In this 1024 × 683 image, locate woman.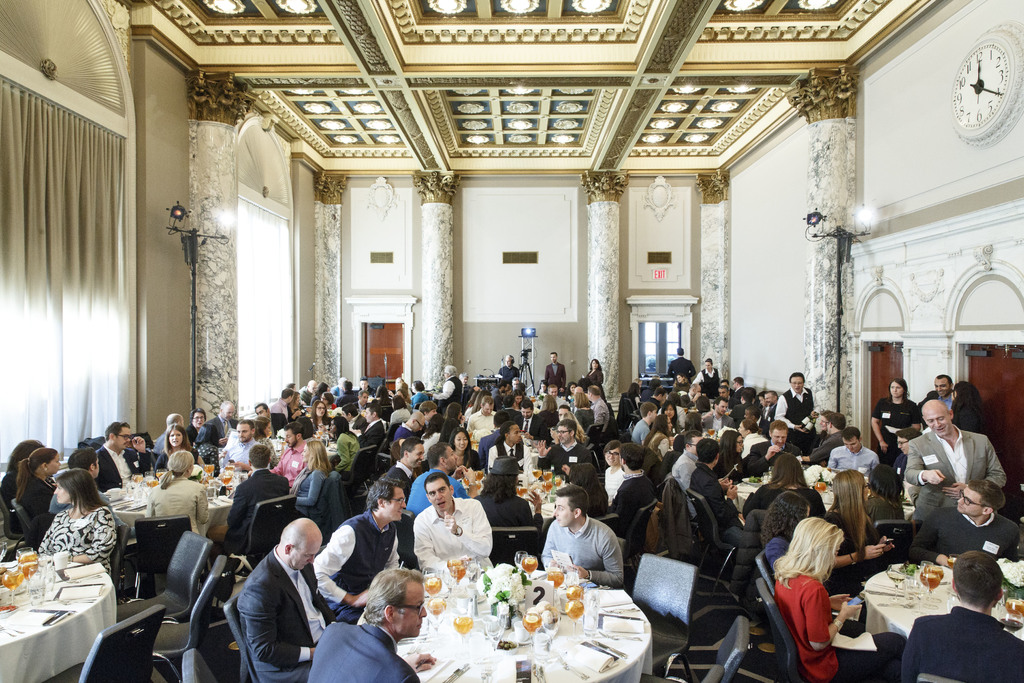
Bounding box: bbox(309, 398, 338, 430).
